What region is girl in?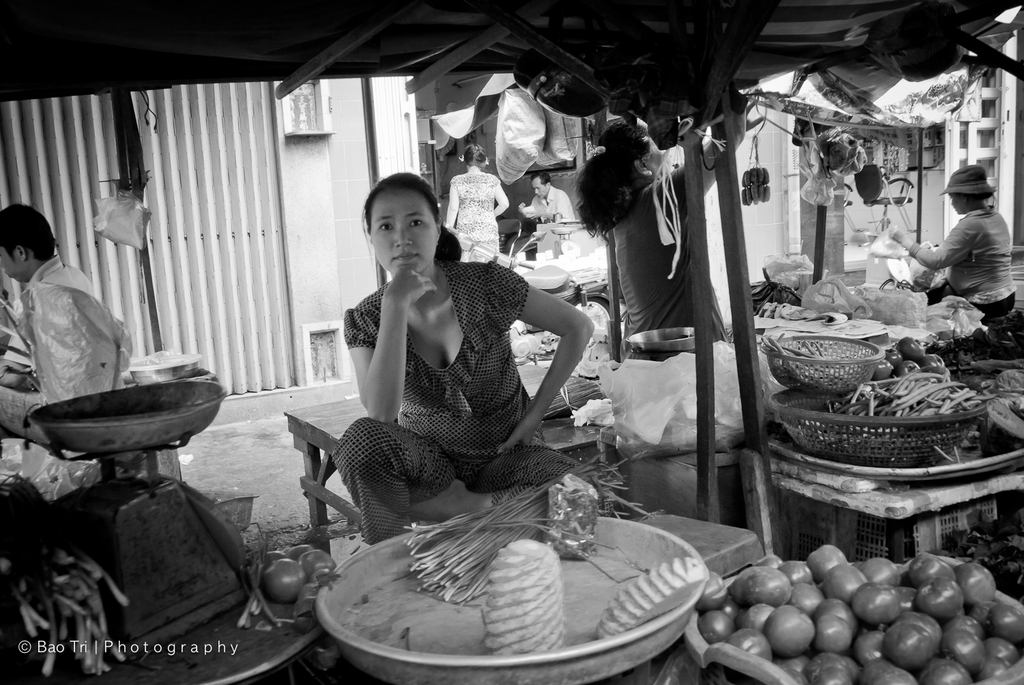
x1=446, y1=143, x2=509, y2=252.
